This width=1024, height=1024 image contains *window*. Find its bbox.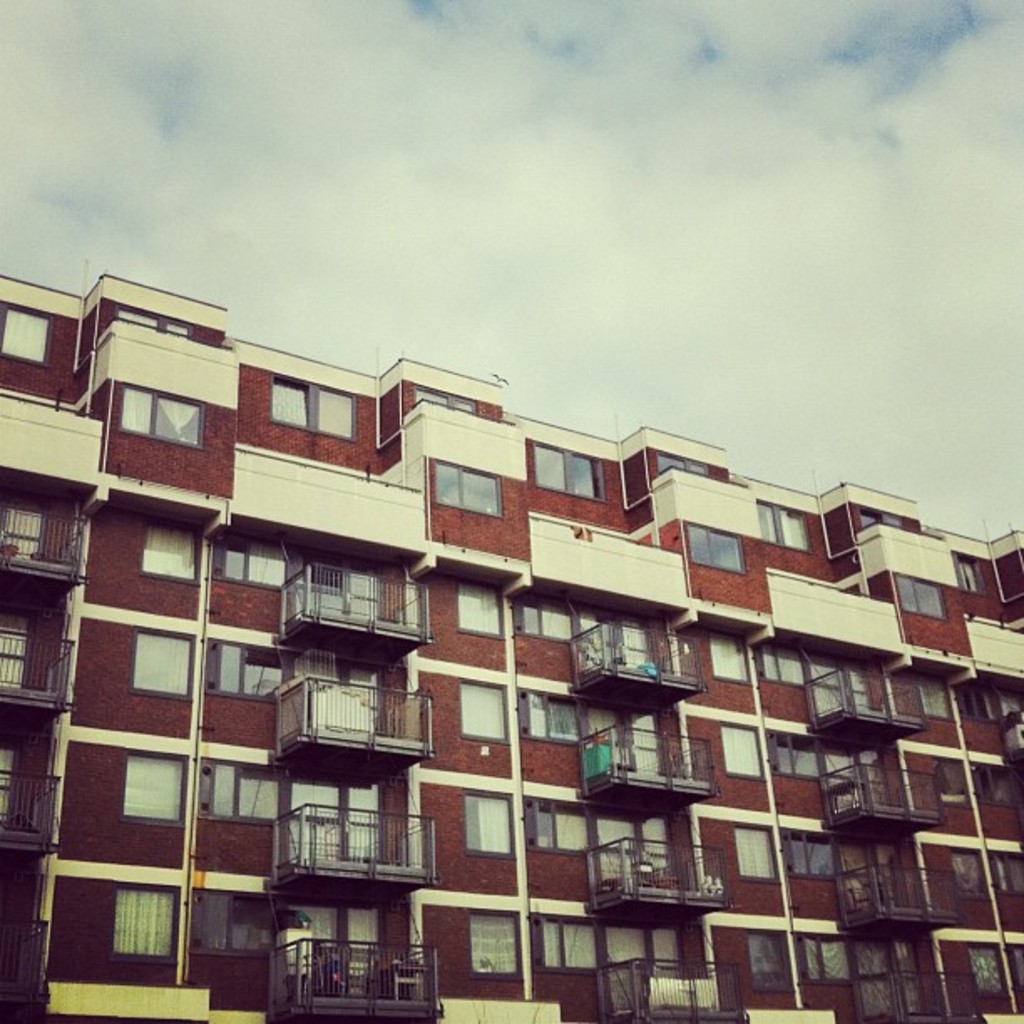
{"left": 120, "top": 311, "right": 192, "bottom": 341}.
